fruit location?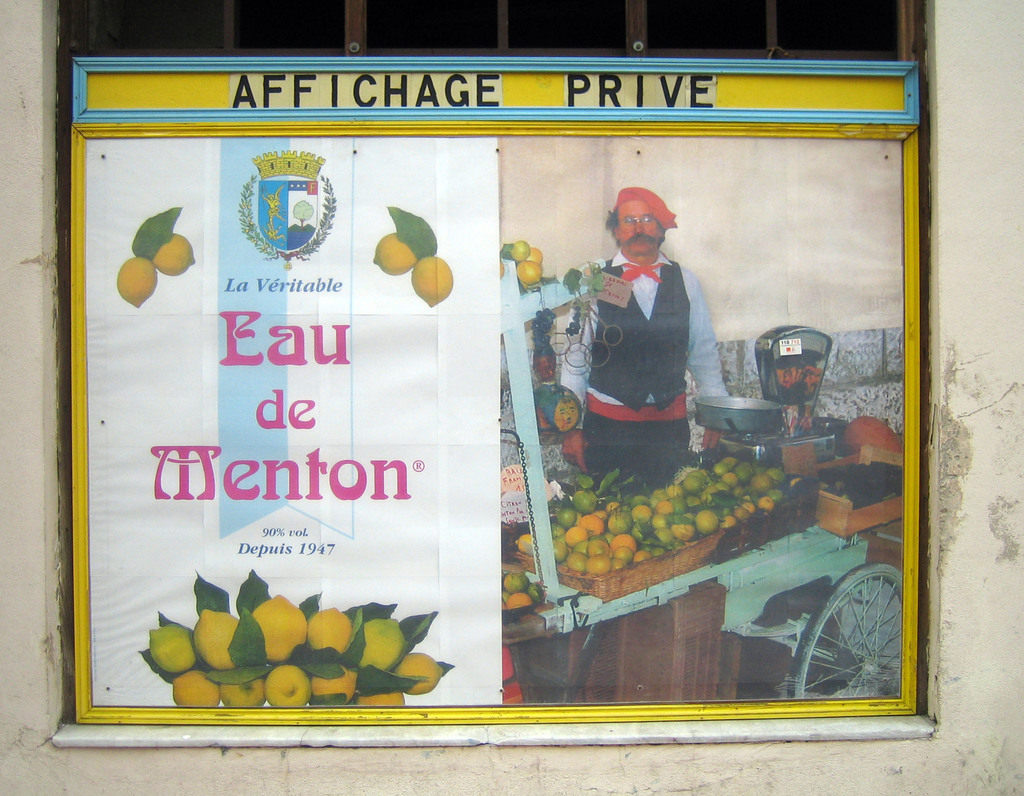
(536,377,581,436)
